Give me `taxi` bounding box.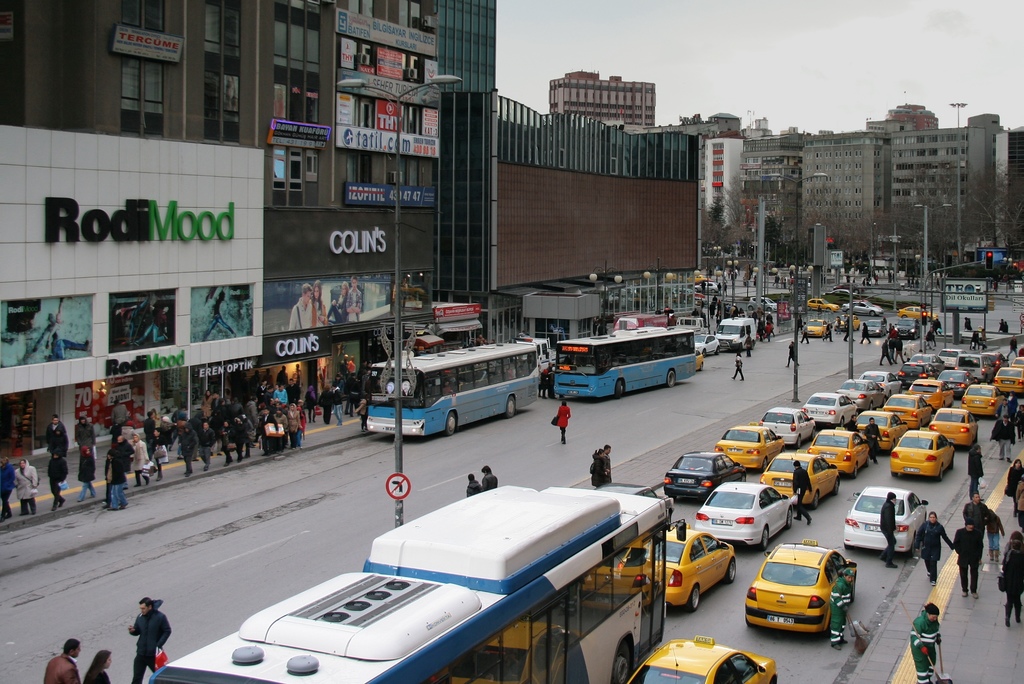
BBox(882, 395, 931, 430).
